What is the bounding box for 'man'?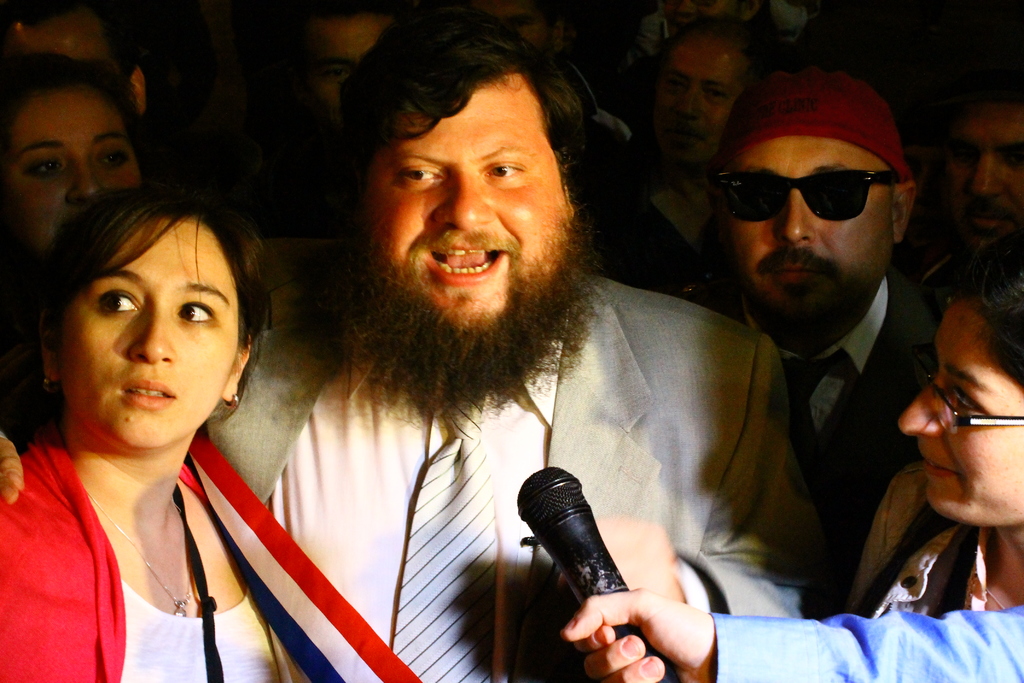
192,26,864,675.
